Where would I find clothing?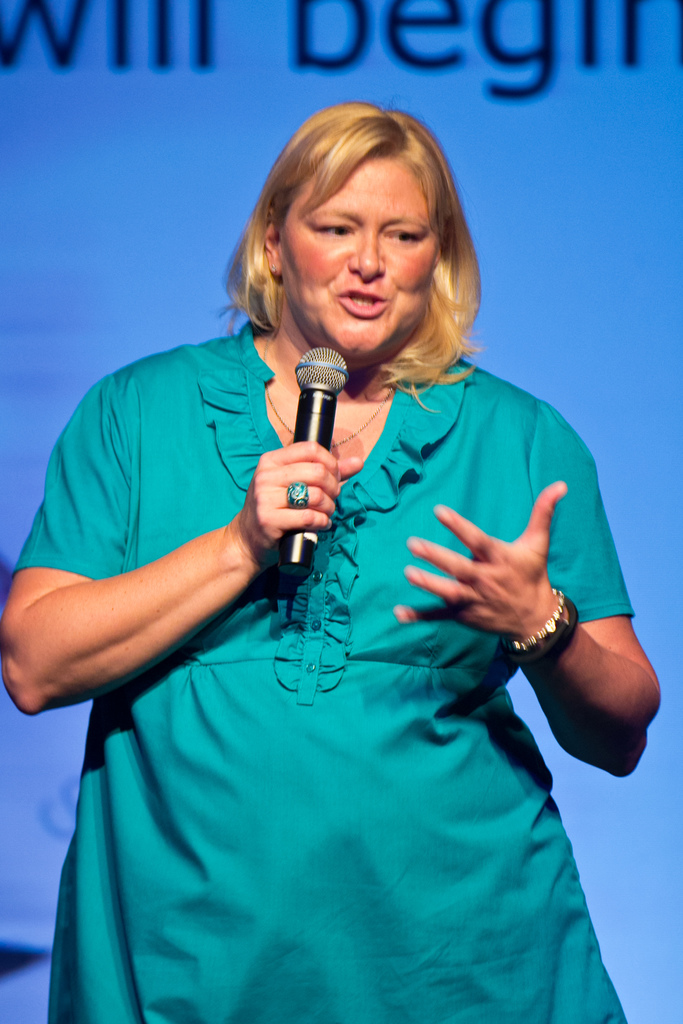
At locate(52, 314, 626, 978).
